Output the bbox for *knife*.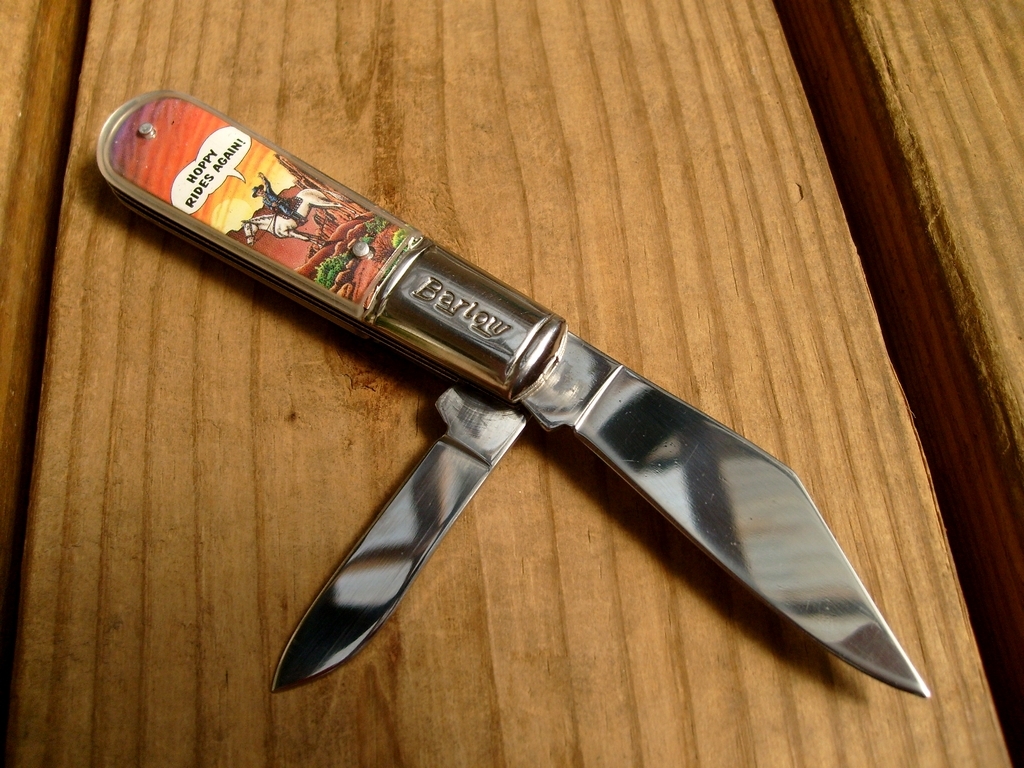
BBox(98, 84, 932, 699).
